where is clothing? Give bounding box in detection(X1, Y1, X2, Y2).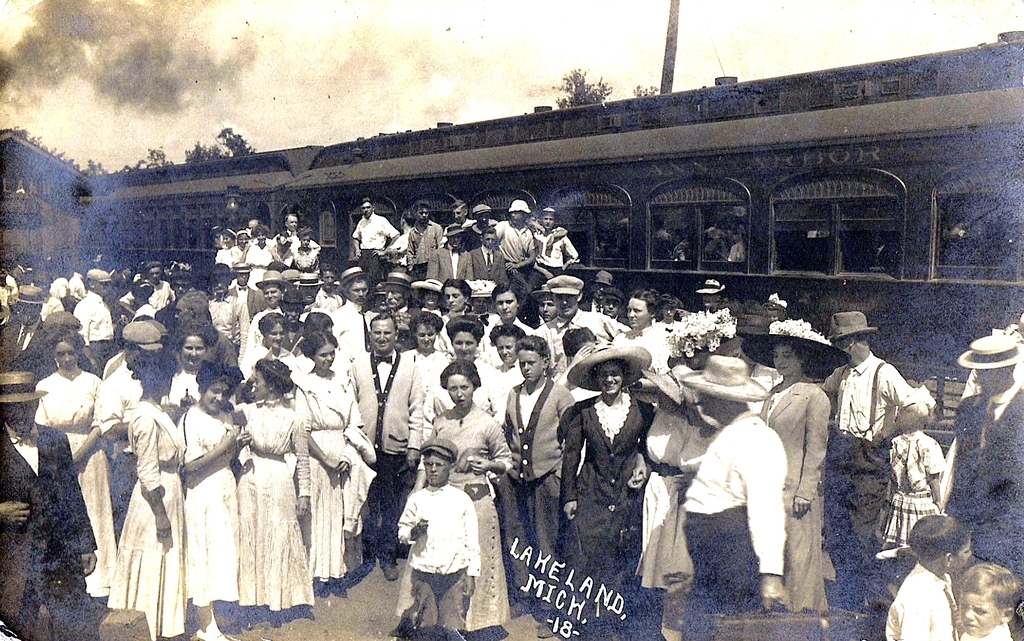
detection(441, 238, 474, 297).
